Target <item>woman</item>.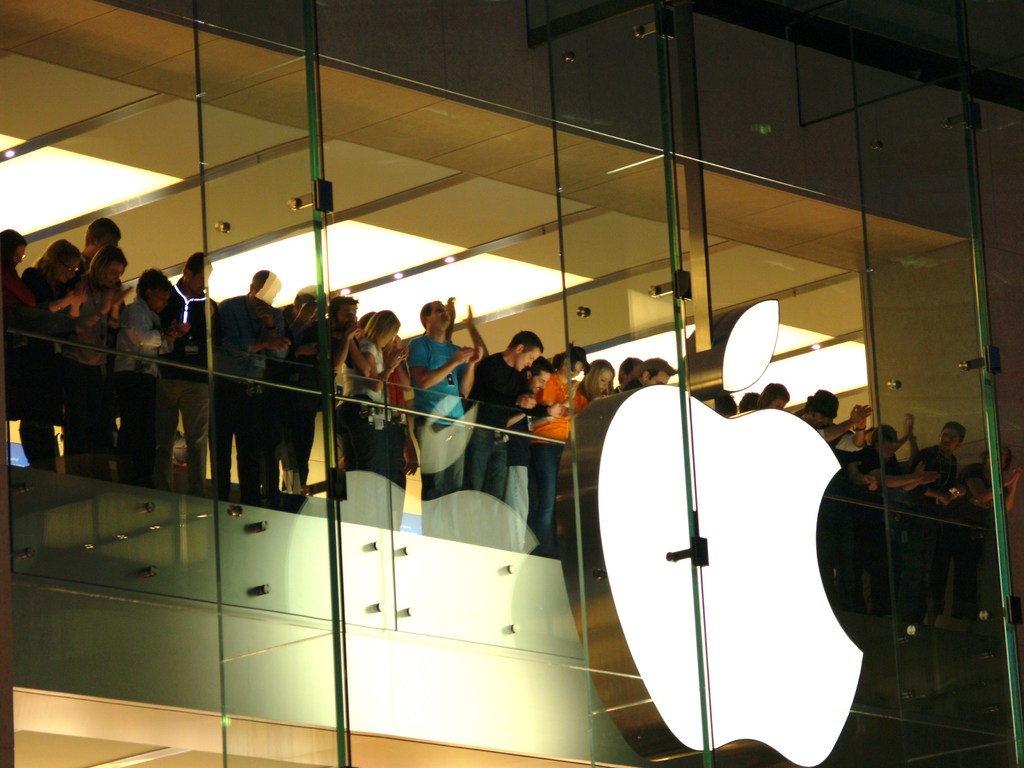
Target region: 0,233,33,460.
